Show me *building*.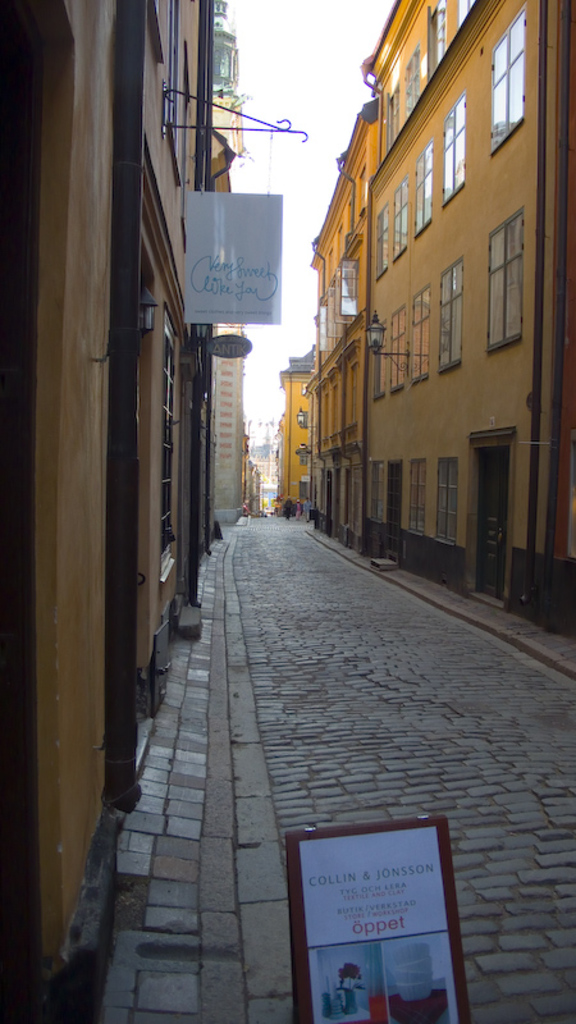
*building* is here: crop(266, 347, 305, 512).
